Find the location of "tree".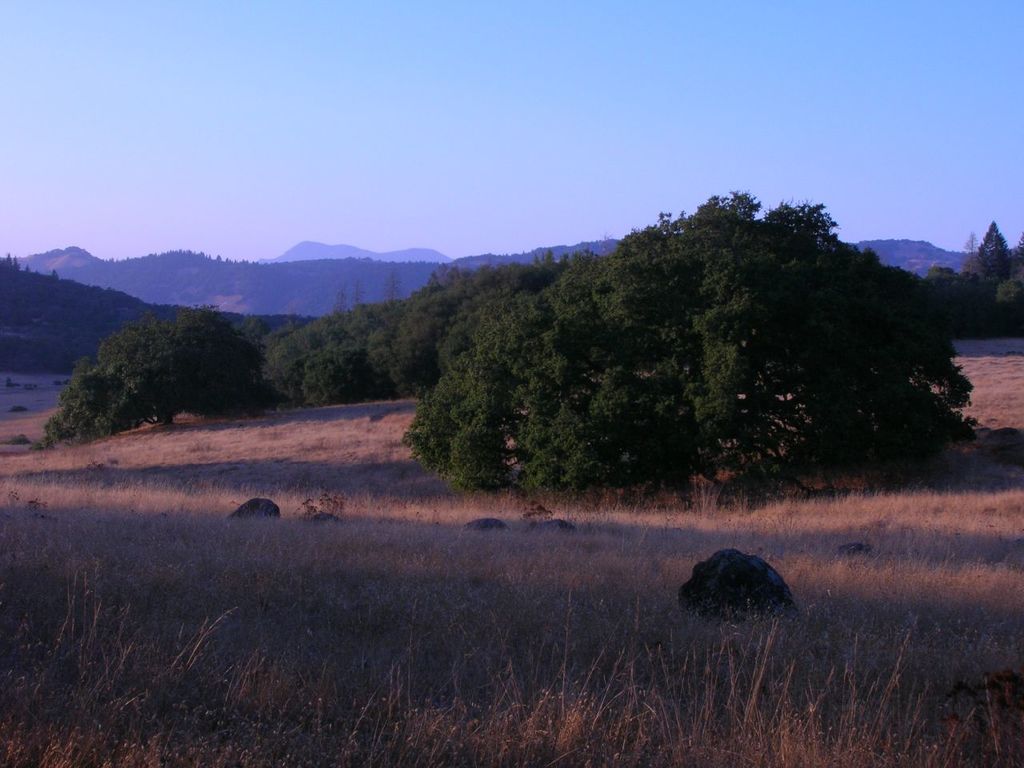
Location: pyautogui.locateOnScreen(399, 181, 973, 511).
